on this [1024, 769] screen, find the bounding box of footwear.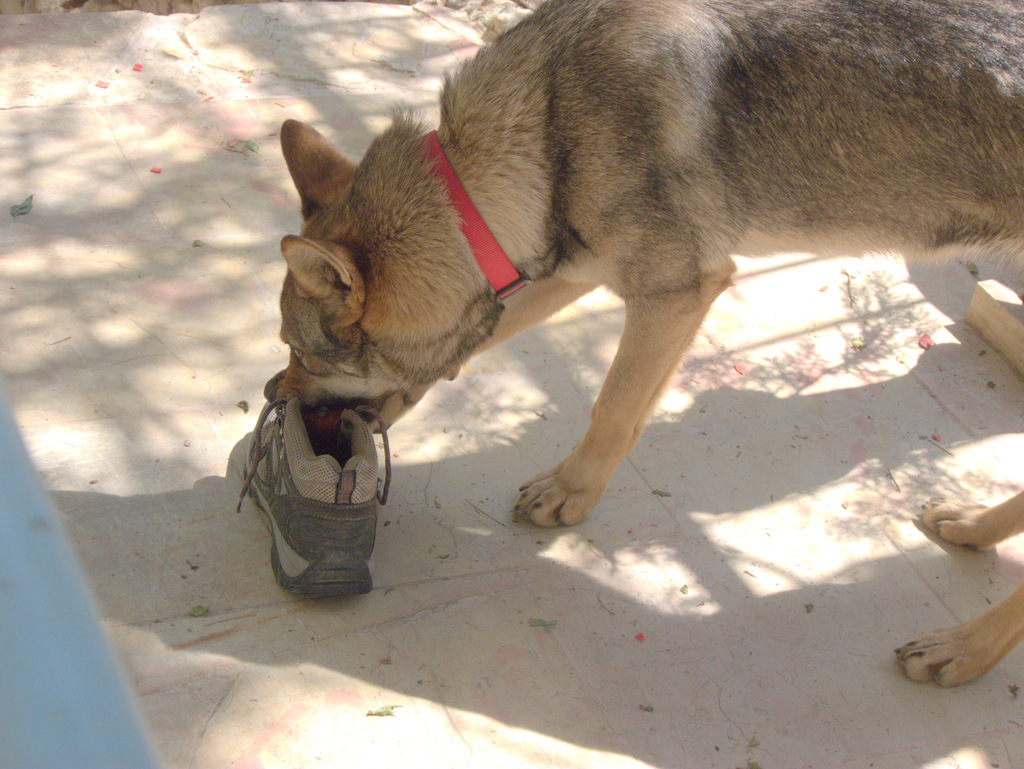
Bounding box: bbox=(264, 408, 393, 610).
